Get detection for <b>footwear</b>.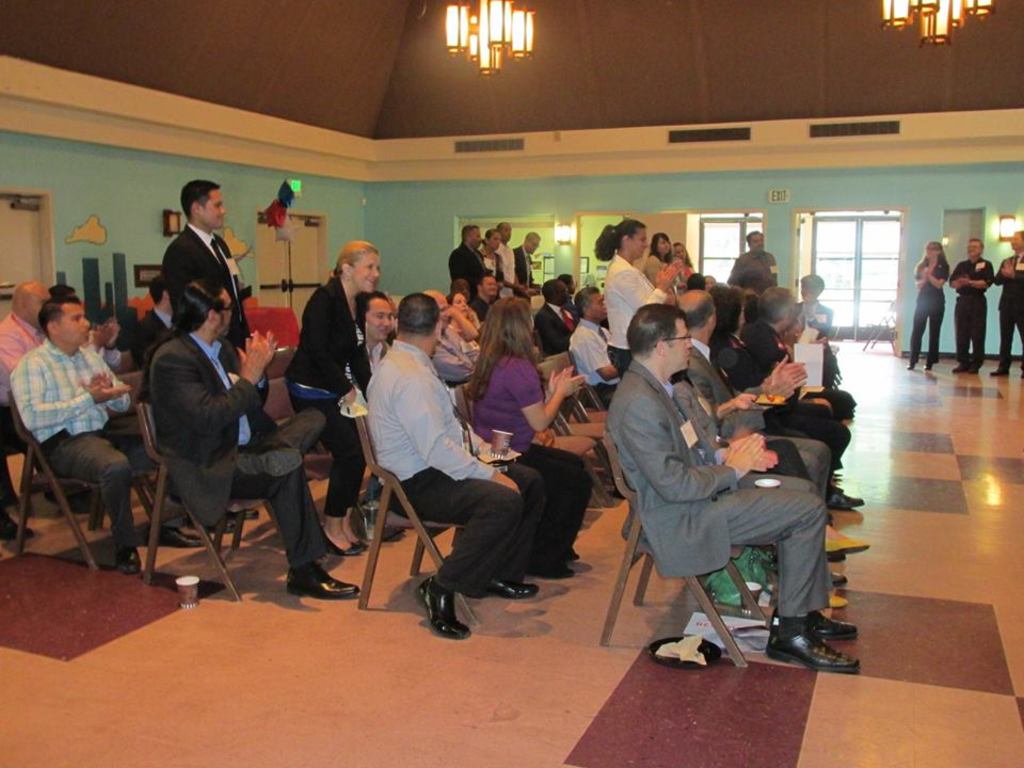
Detection: left=827, top=486, right=867, bottom=509.
